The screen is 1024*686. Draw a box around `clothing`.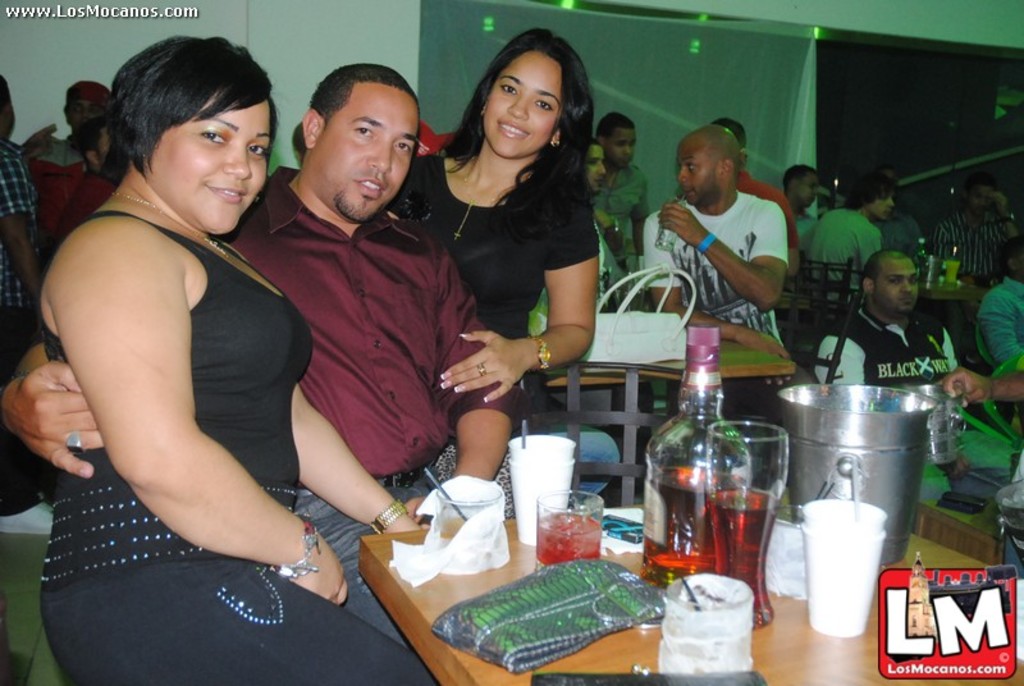
bbox=(794, 196, 826, 361).
